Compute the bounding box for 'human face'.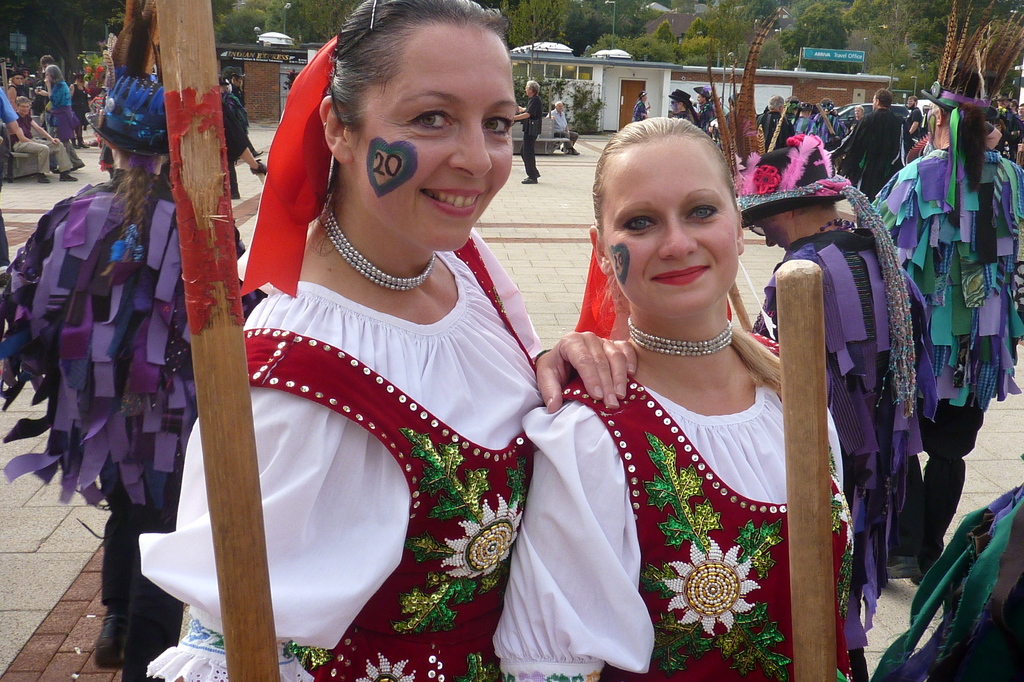
[609,142,739,316].
